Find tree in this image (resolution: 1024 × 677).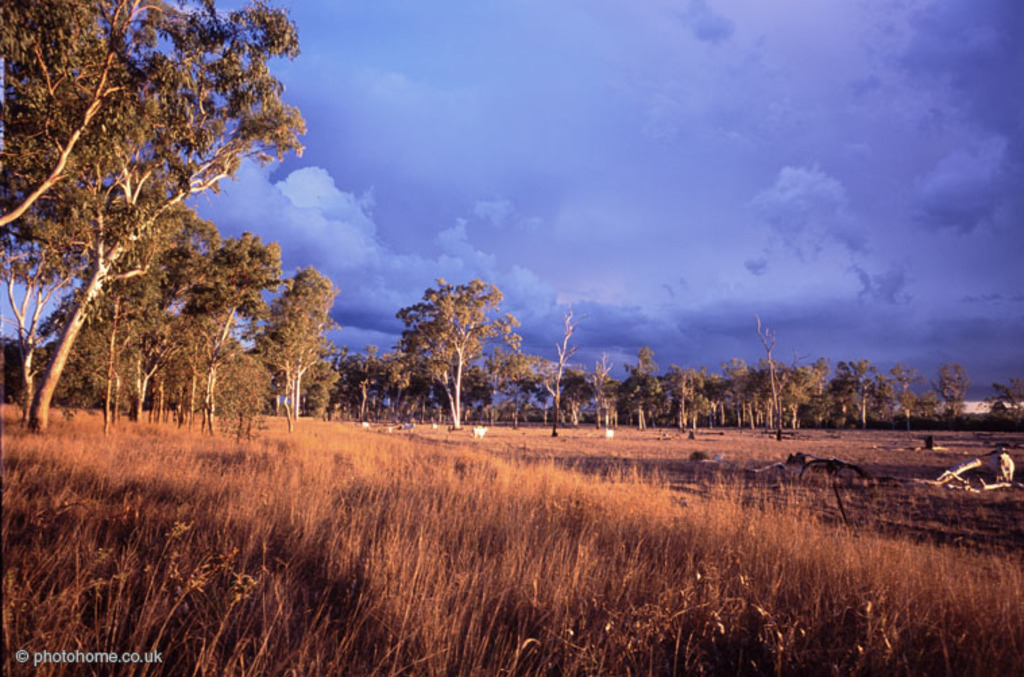
x1=724, y1=357, x2=757, y2=430.
